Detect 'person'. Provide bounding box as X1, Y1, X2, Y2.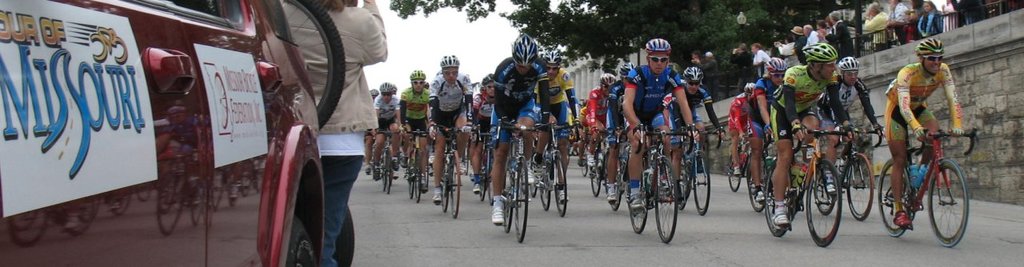
493, 26, 558, 227.
